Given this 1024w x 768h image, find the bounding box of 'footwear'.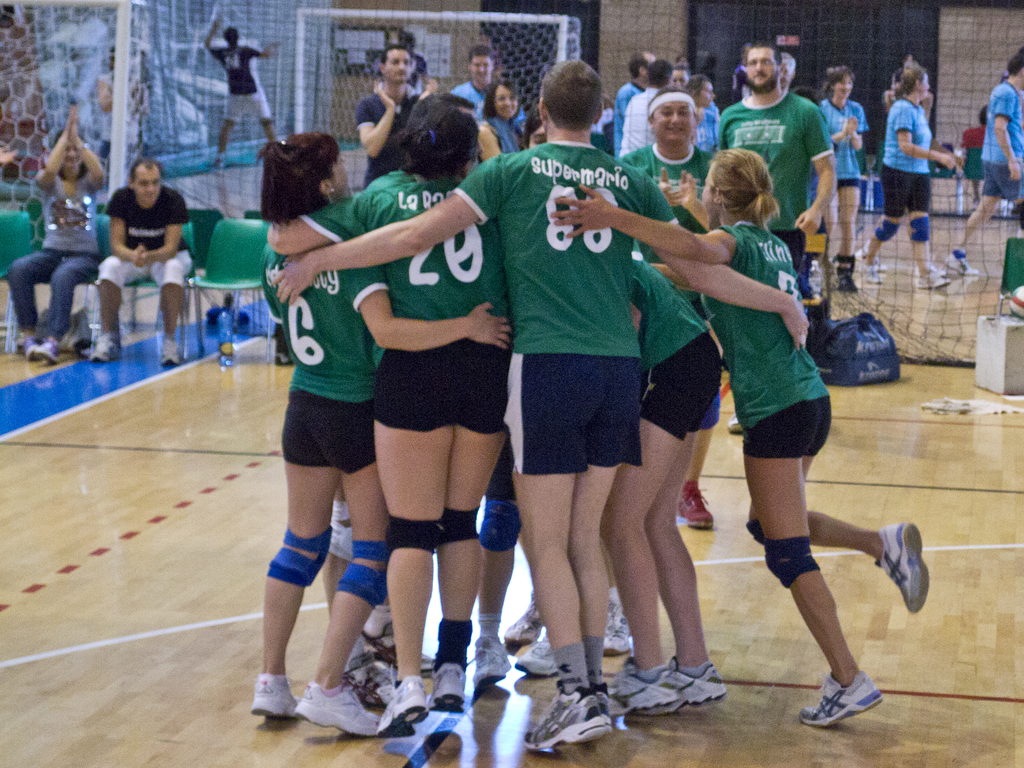
(x1=637, y1=657, x2=728, y2=715).
